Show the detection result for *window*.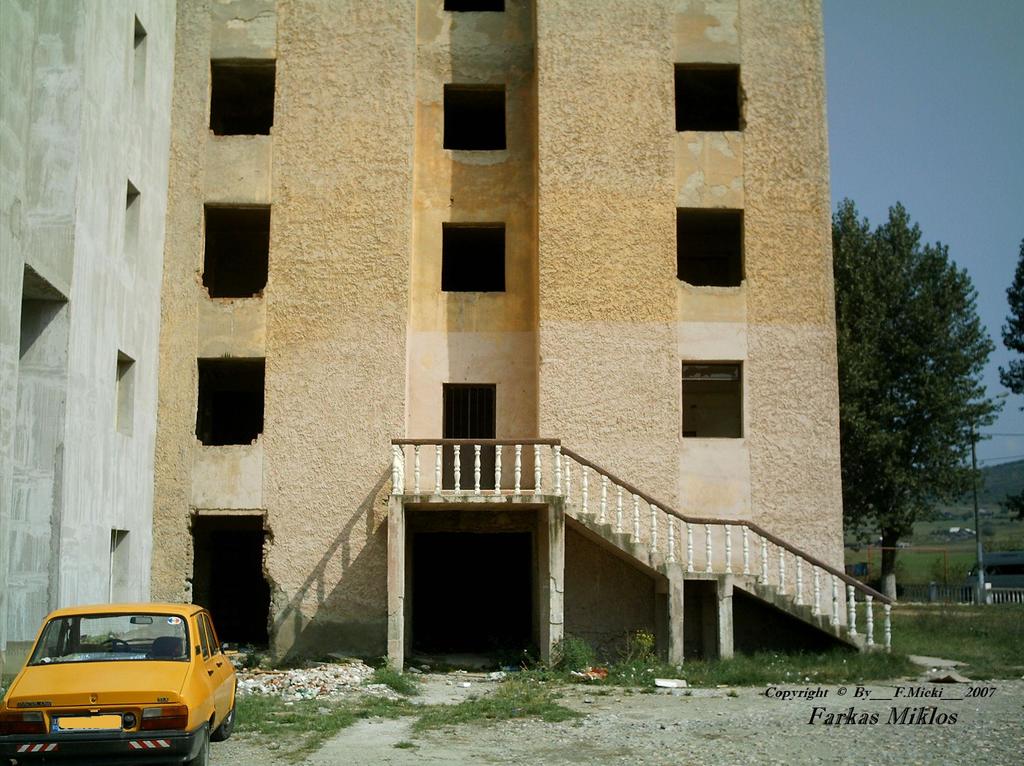
crop(682, 364, 744, 435).
